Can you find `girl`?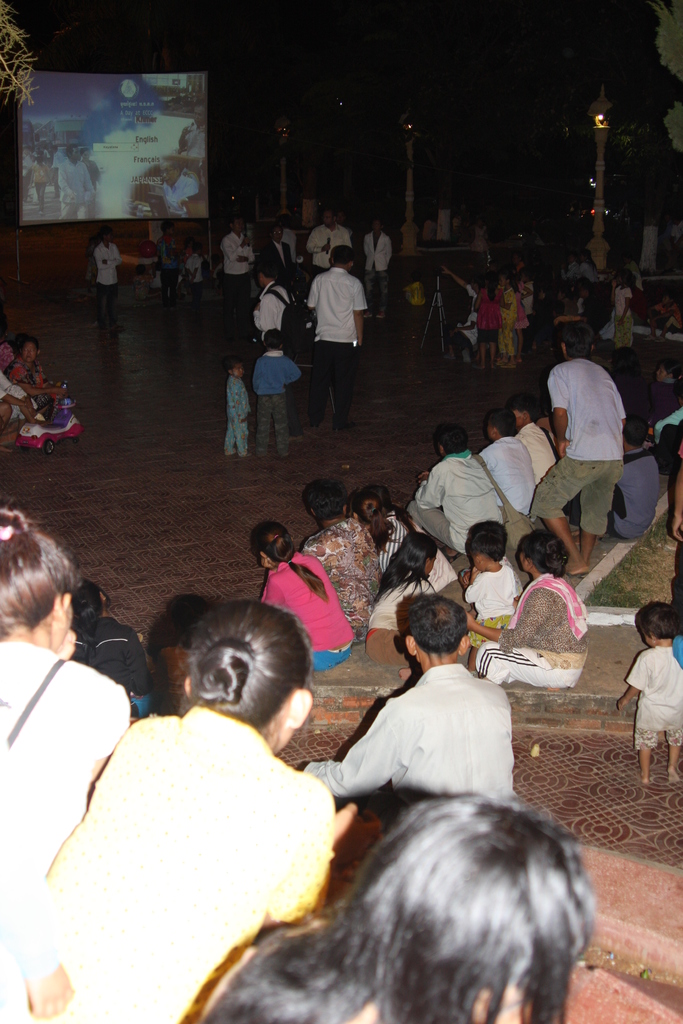
Yes, bounding box: box(373, 483, 422, 532).
